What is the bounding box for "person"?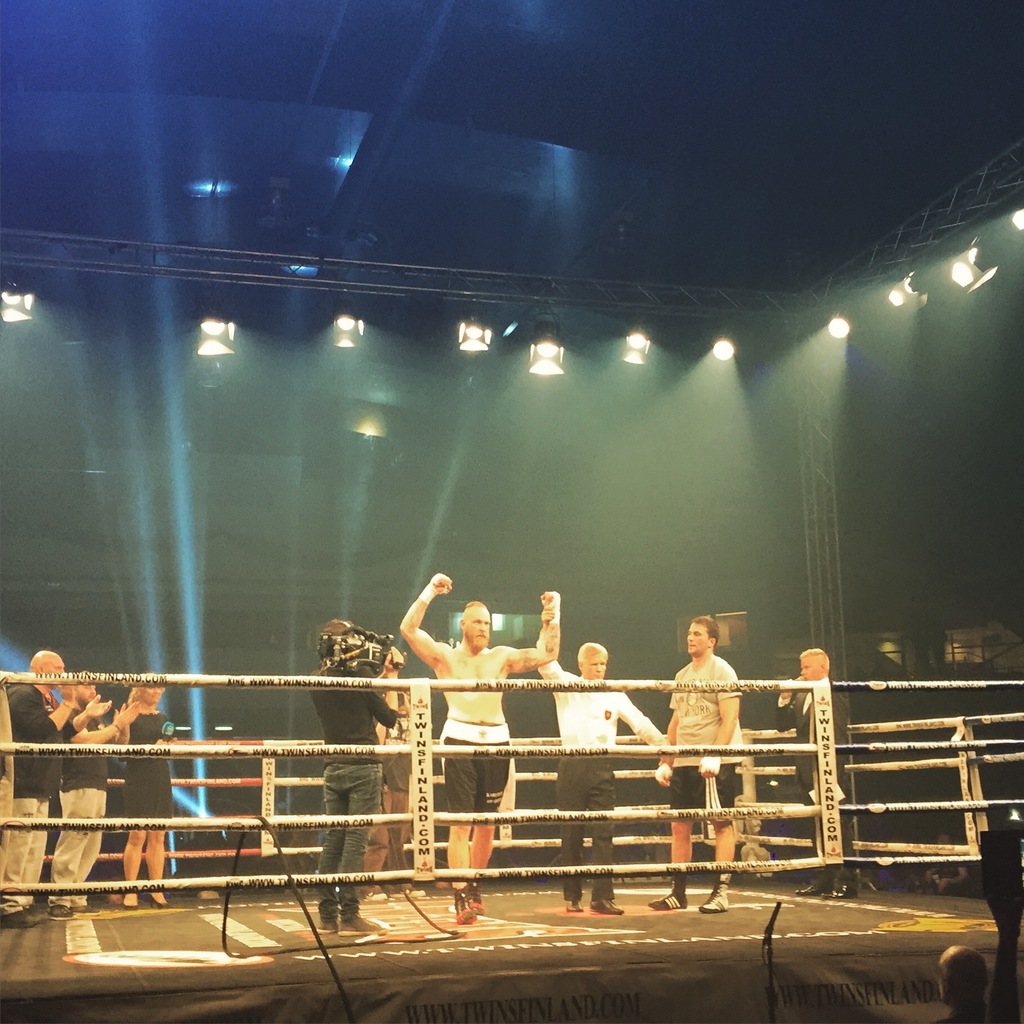
select_region(543, 604, 676, 917).
